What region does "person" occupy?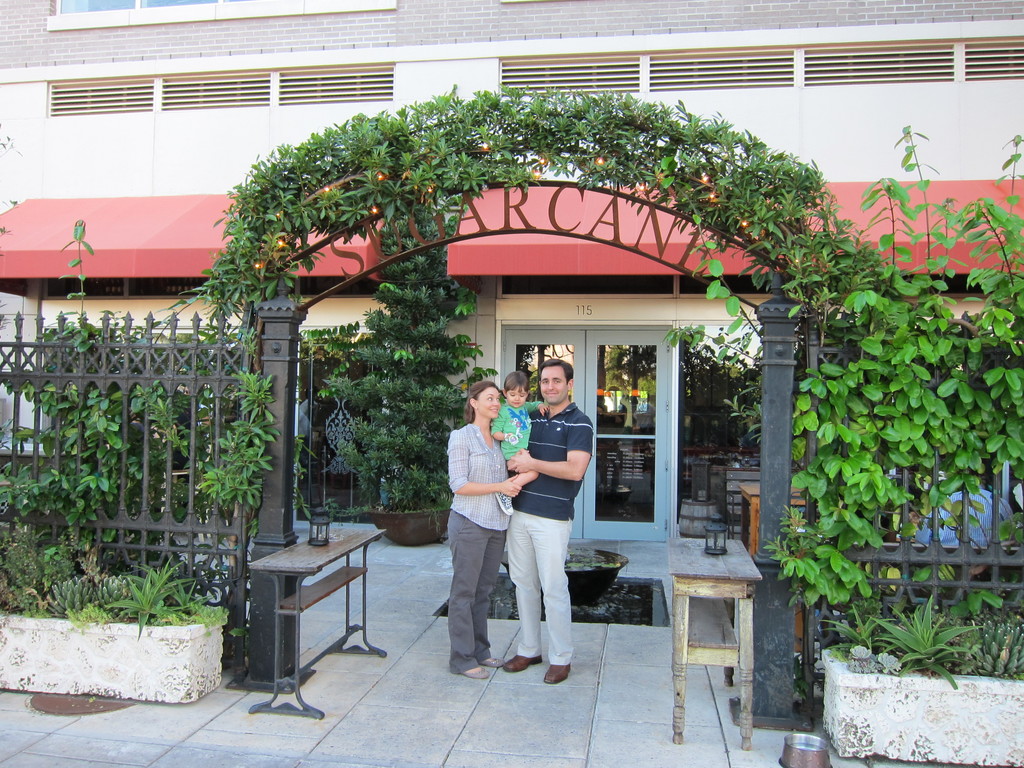
BBox(505, 362, 595, 685).
